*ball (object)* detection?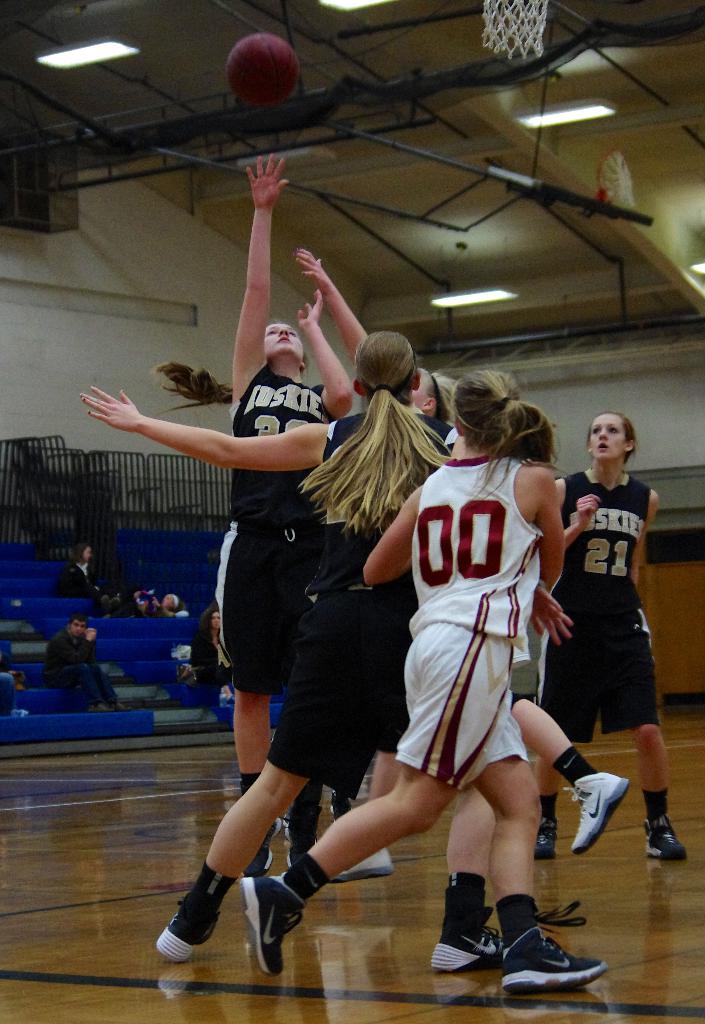
[225,38,296,115]
